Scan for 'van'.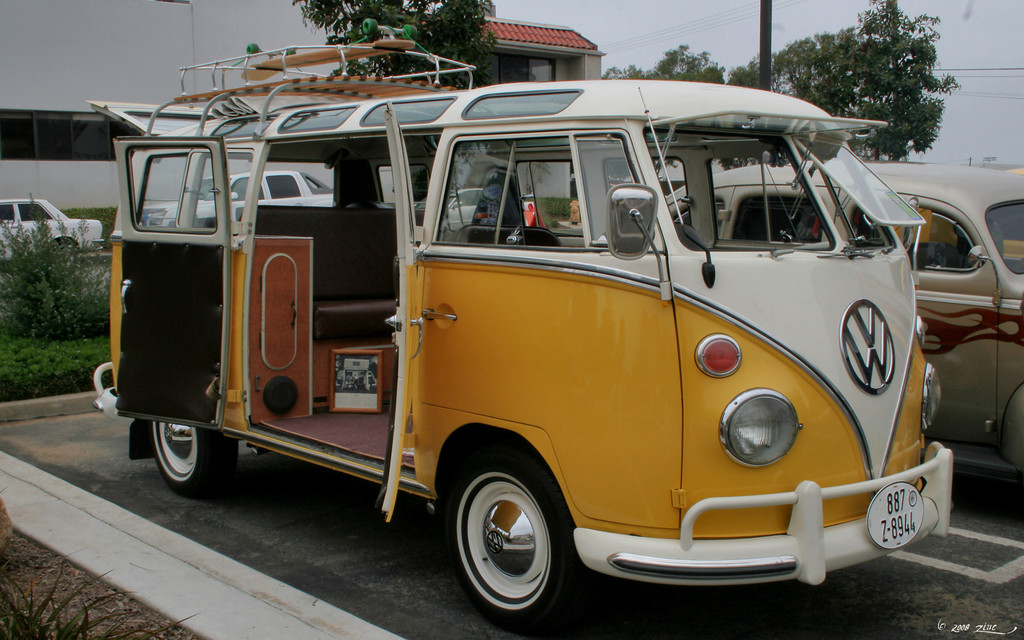
Scan result: 83/40/959/636.
